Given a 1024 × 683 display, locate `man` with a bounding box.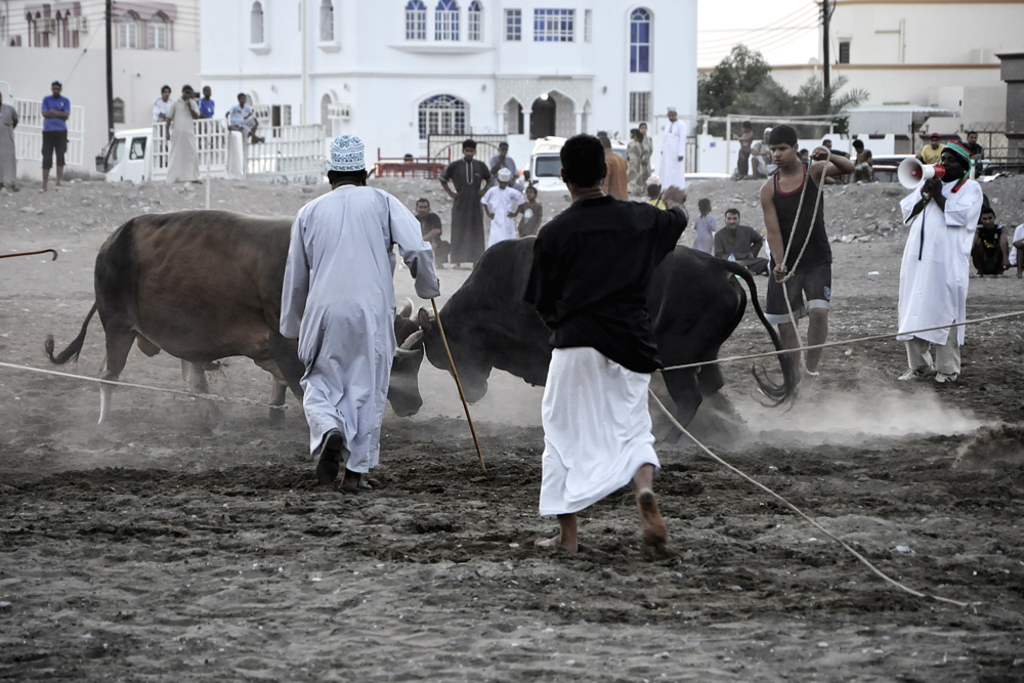
Located: 159:84:206:186.
